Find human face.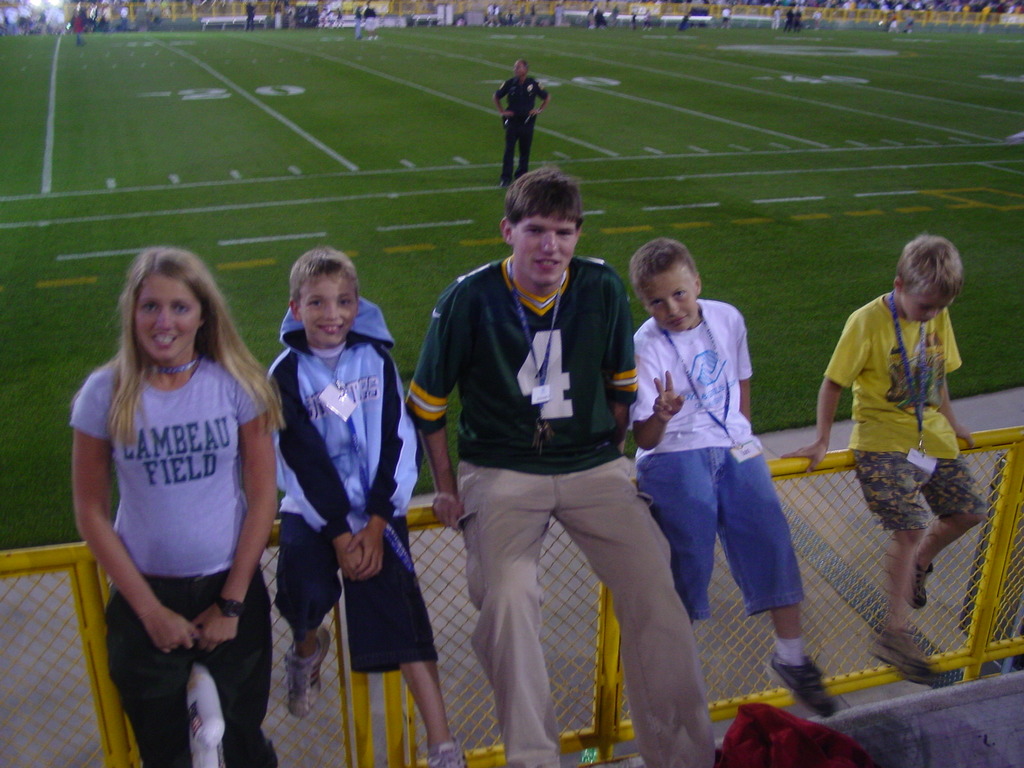
[641,261,701,332].
